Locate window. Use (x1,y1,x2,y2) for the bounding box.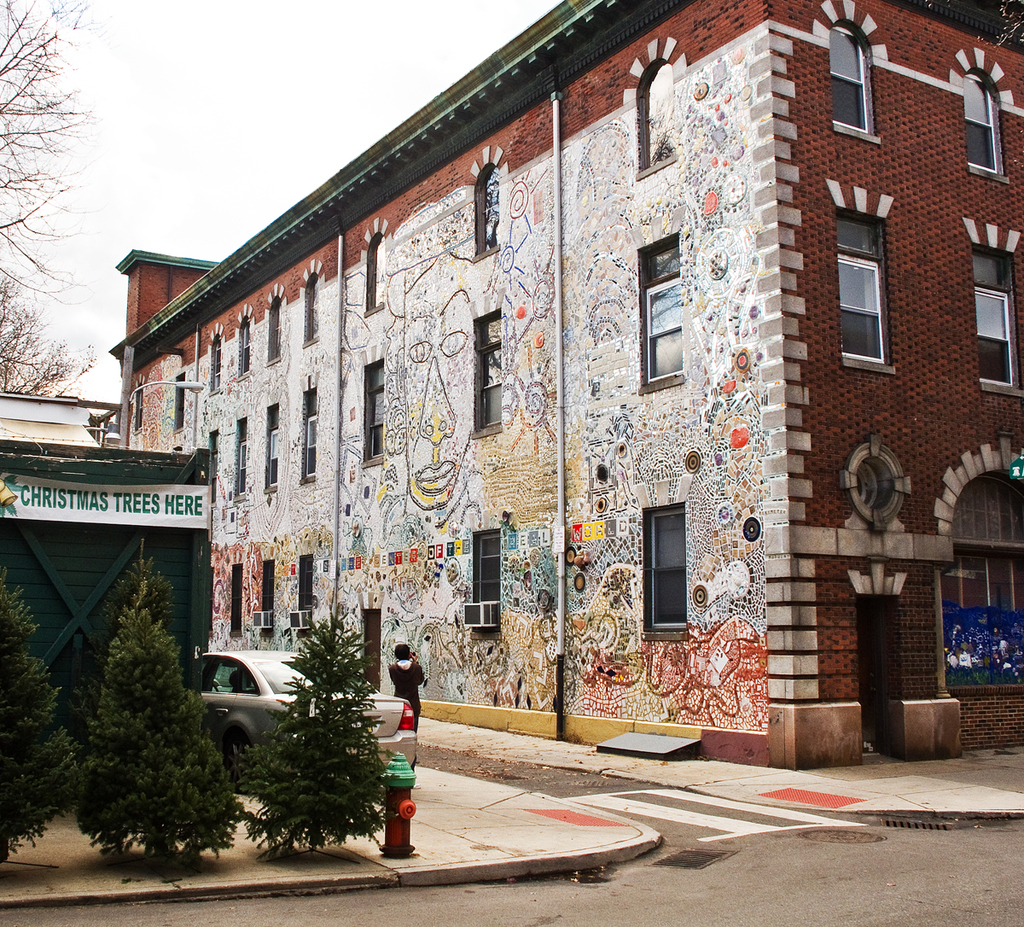
(835,214,899,363).
